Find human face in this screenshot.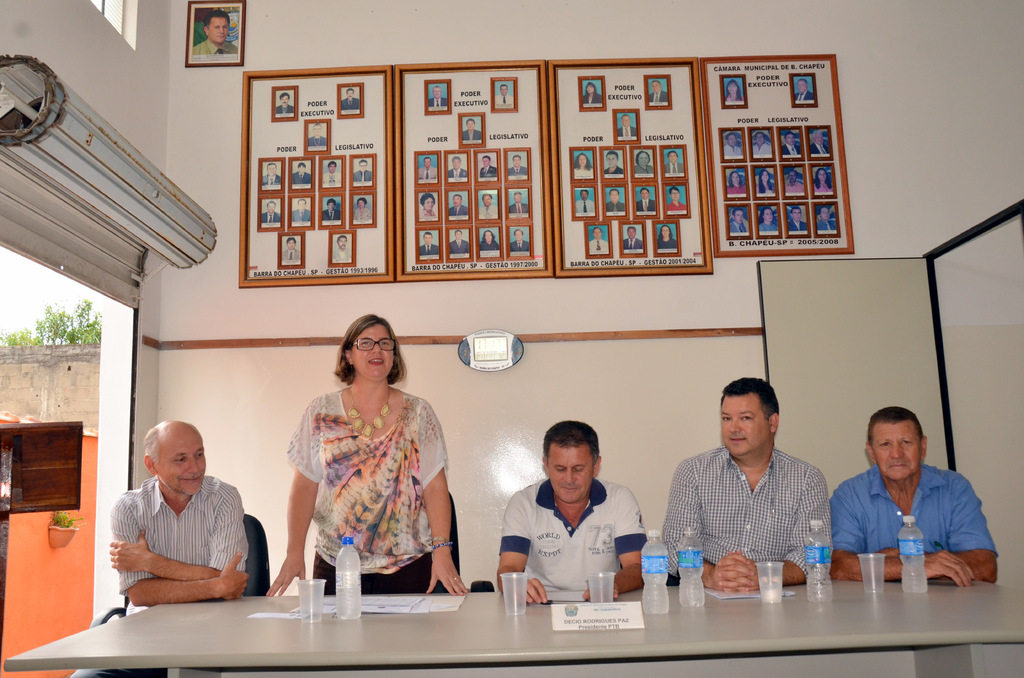
The bounding box for human face is l=467, t=121, r=474, b=133.
